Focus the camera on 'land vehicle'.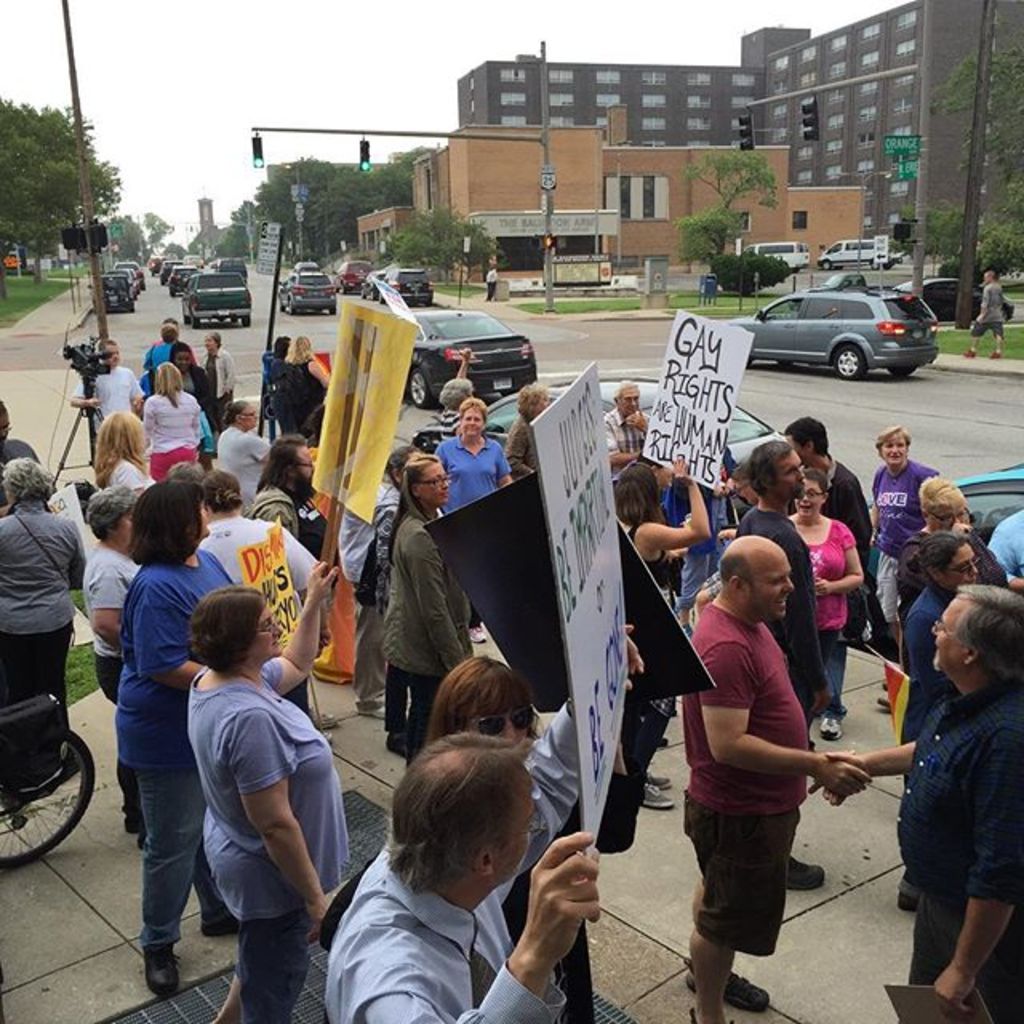
Focus region: locate(86, 274, 134, 314).
